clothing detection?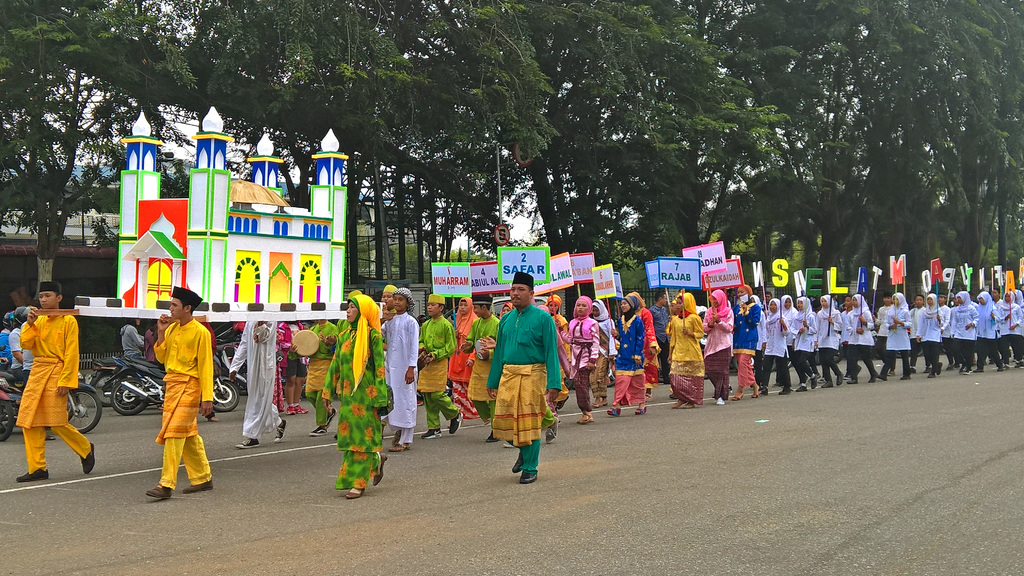
<box>13,316,90,477</box>
